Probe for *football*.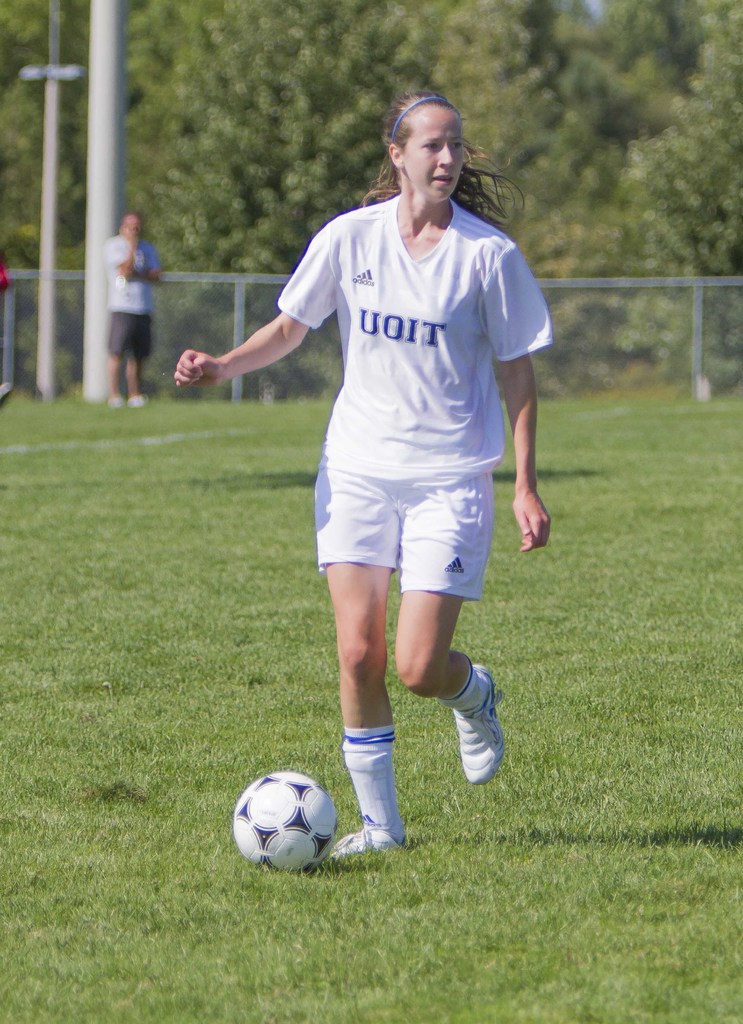
Probe result: locate(234, 771, 337, 875).
